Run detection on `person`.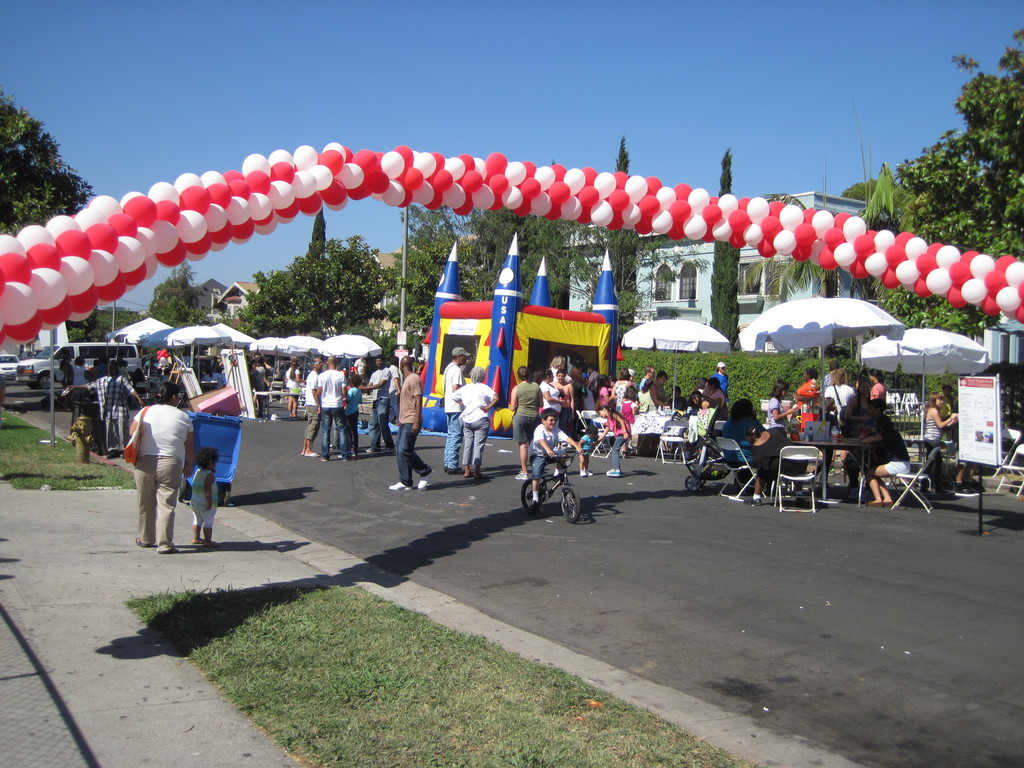
Result: rect(286, 363, 300, 419).
